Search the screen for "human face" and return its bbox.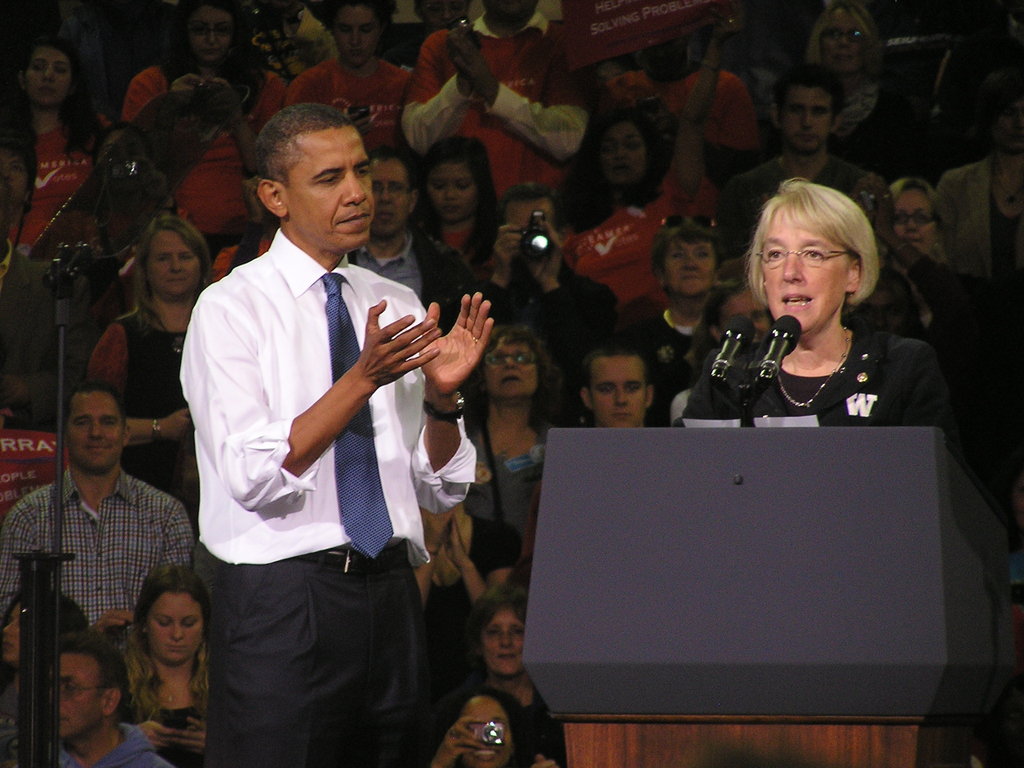
Found: (147, 228, 202, 297).
